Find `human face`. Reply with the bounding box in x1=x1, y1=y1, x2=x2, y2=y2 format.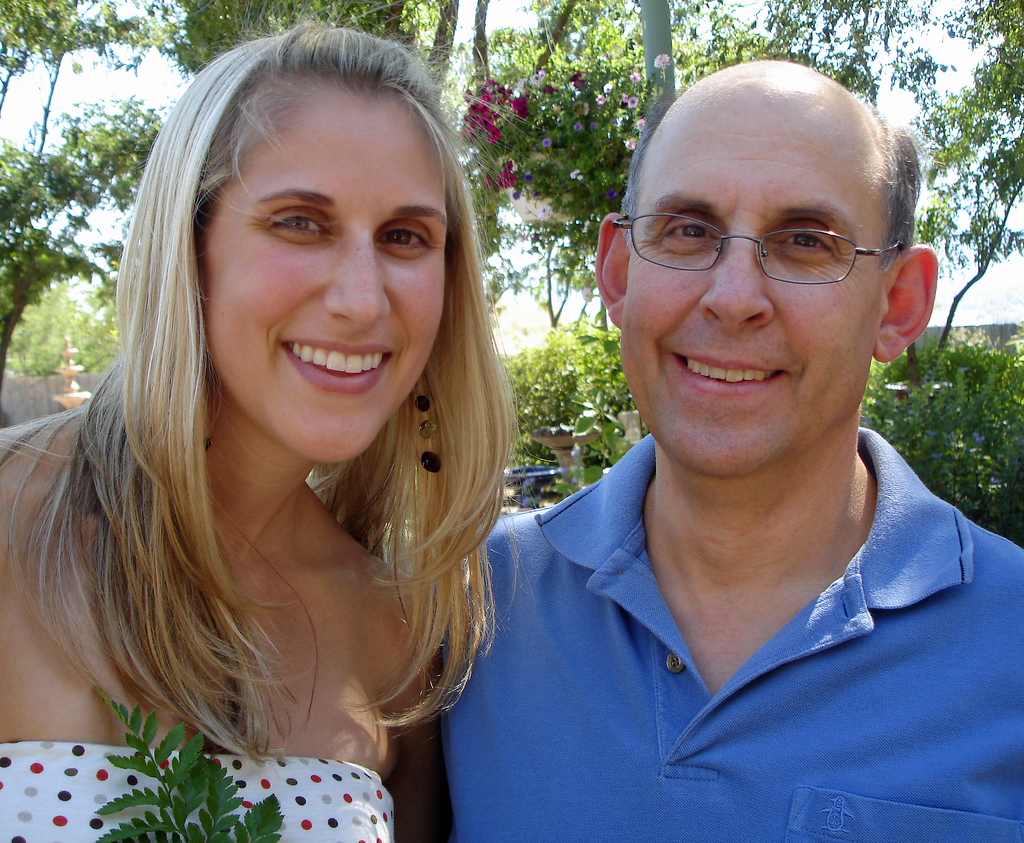
x1=619, y1=92, x2=884, y2=479.
